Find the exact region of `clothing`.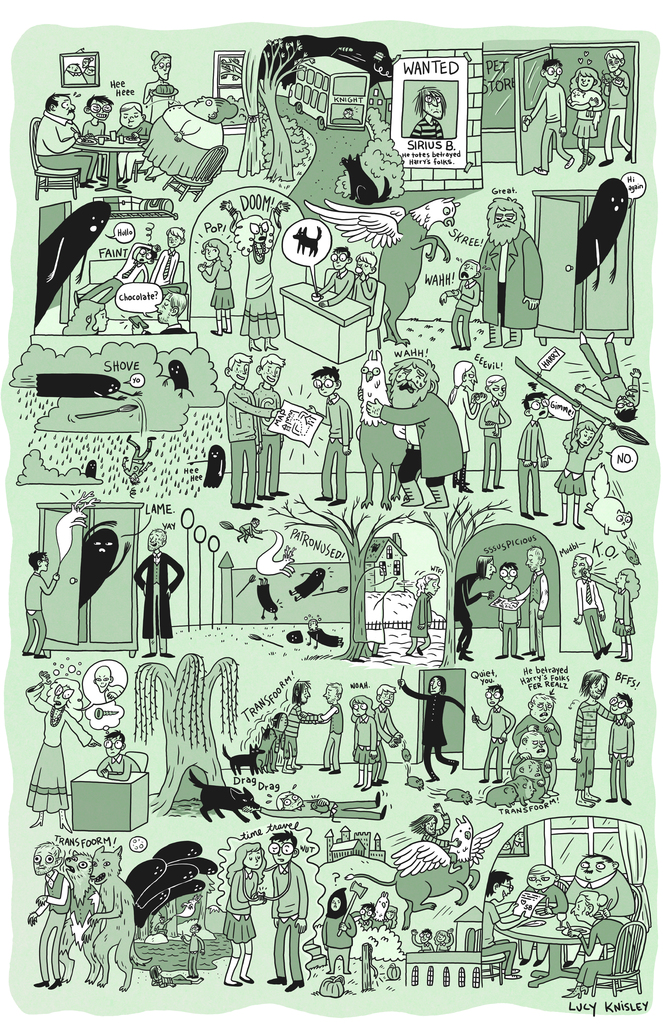
Exact region: bbox=[572, 79, 602, 150].
